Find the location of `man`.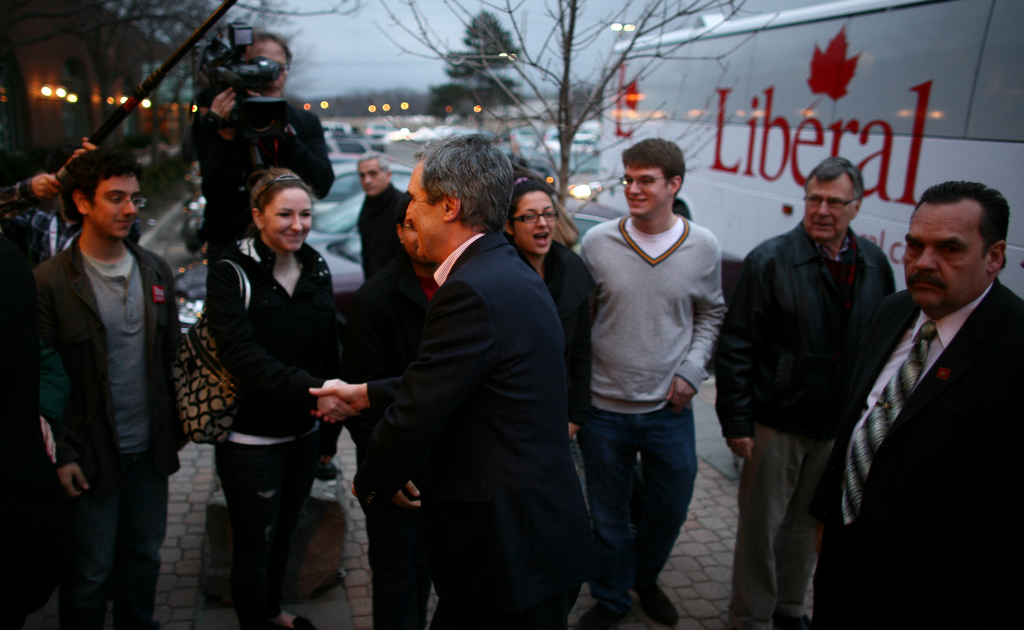
Location: pyautogui.locateOnScreen(577, 136, 729, 629).
